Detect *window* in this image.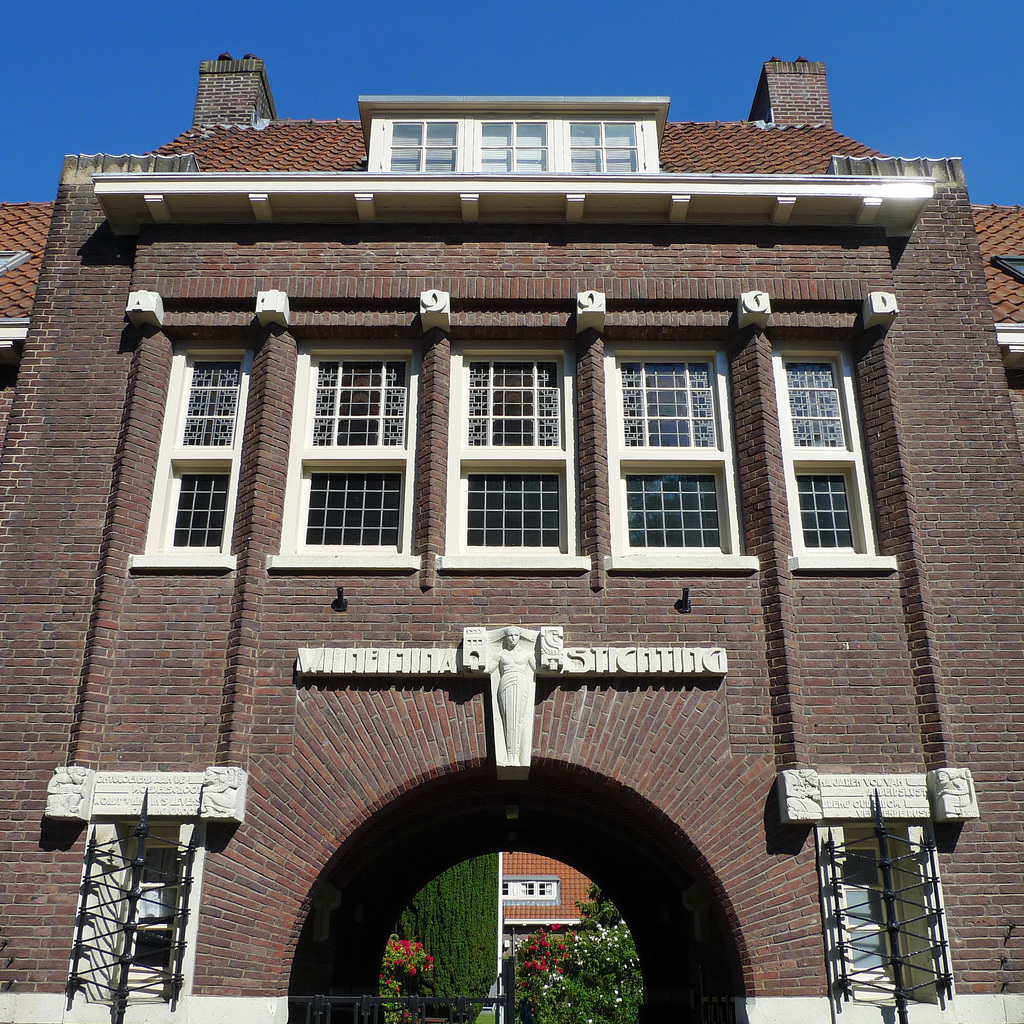
Detection: (291, 337, 419, 560).
